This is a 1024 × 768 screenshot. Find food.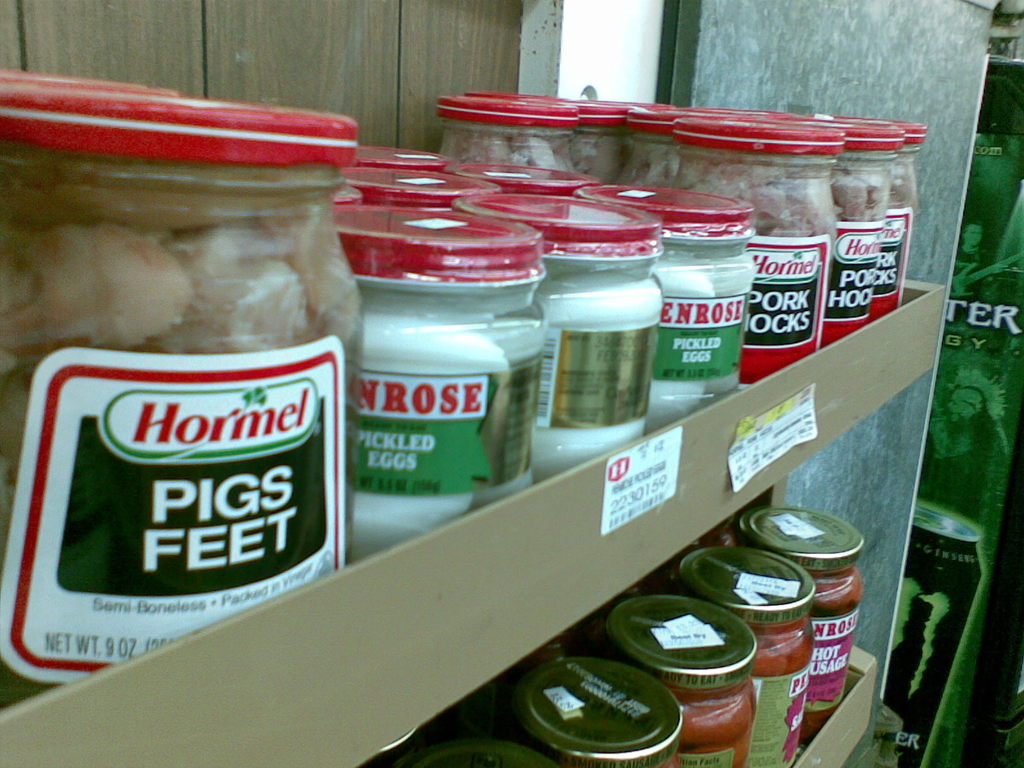
Bounding box: bbox=(619, 140, 682, 192).
